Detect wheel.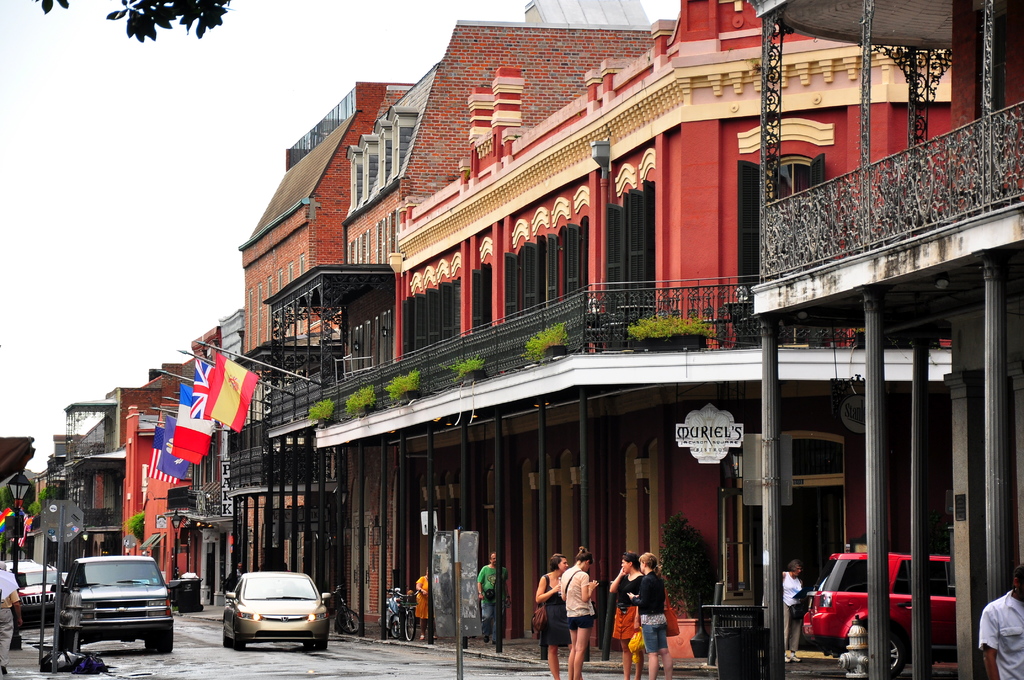
Detected at <bbox>388, 617, 401, 639</bbox>.
